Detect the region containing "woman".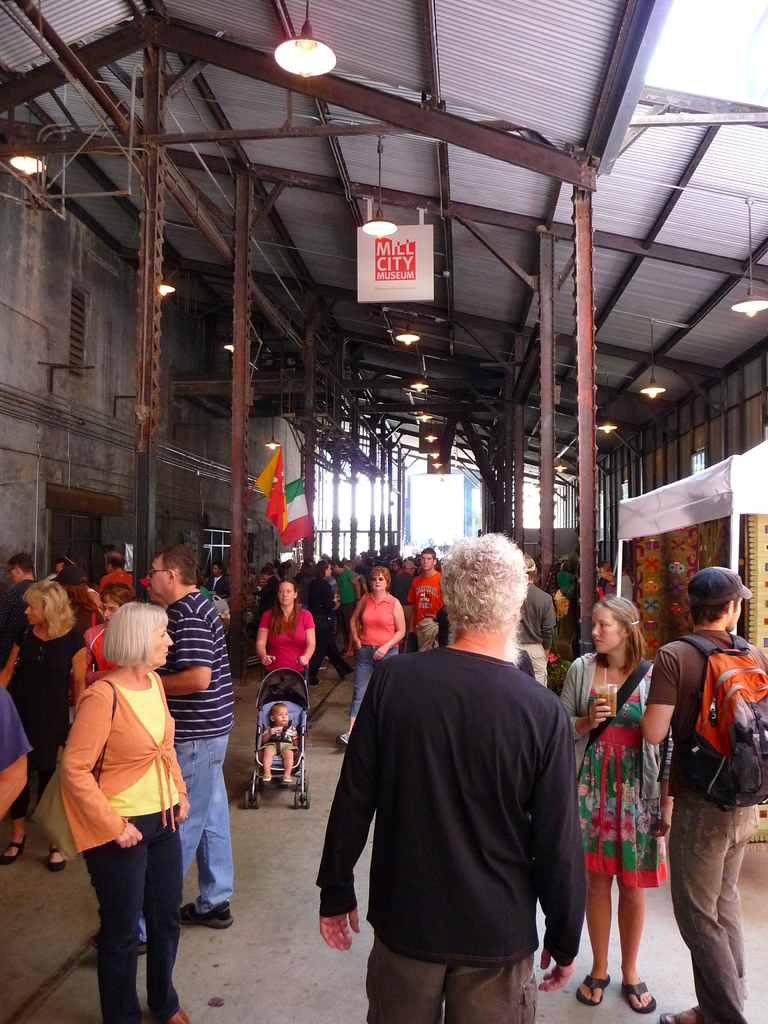
bbox(337, 569, 403, 753).
